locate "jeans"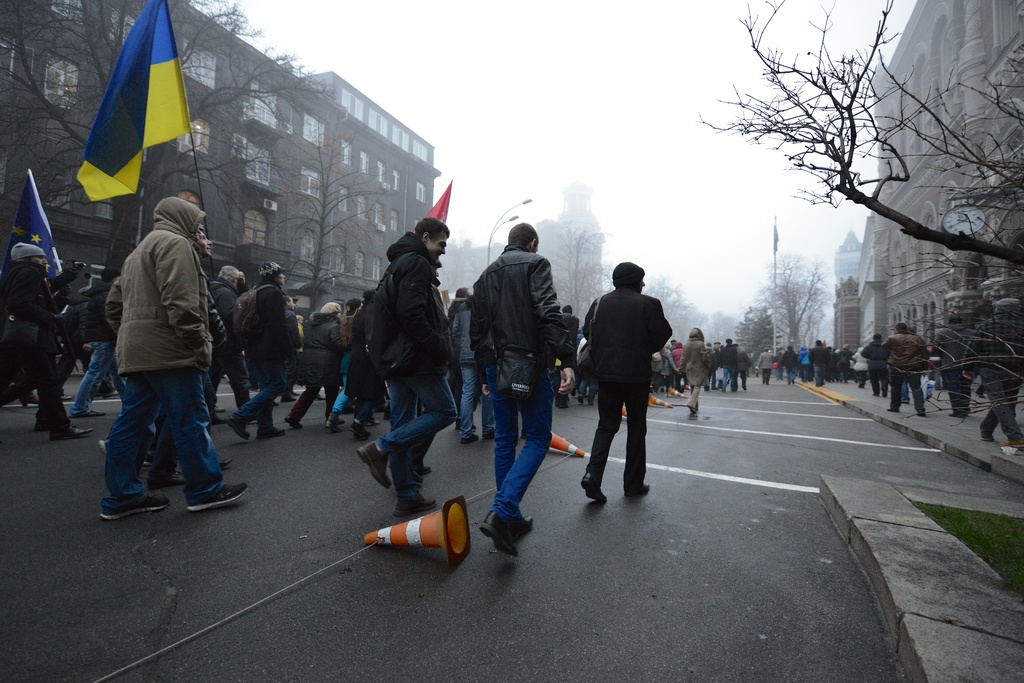
[left=492, top=365, right=555, bottom=522]
